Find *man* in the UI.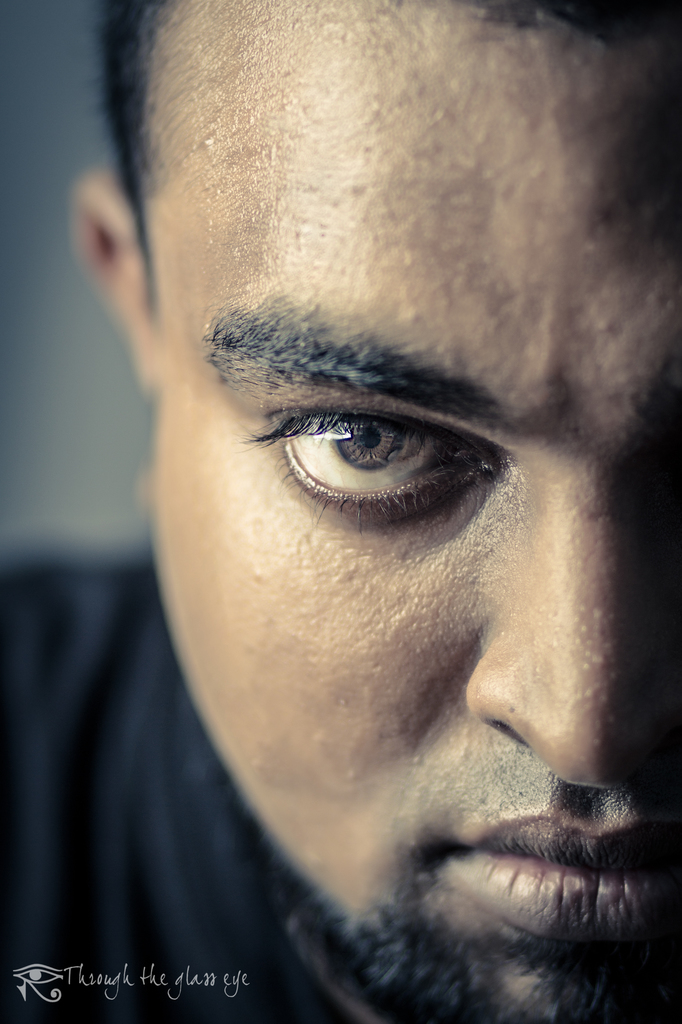
UI element at [49, 5, 681, 1001].
